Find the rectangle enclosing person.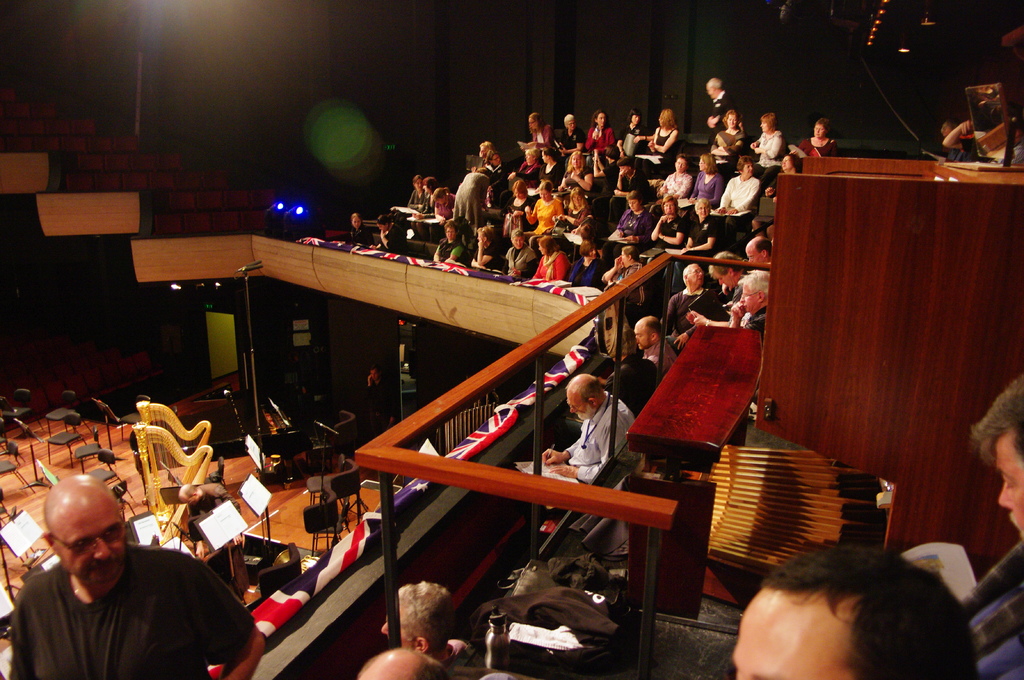
Rect(4, 474, 257, 679).
